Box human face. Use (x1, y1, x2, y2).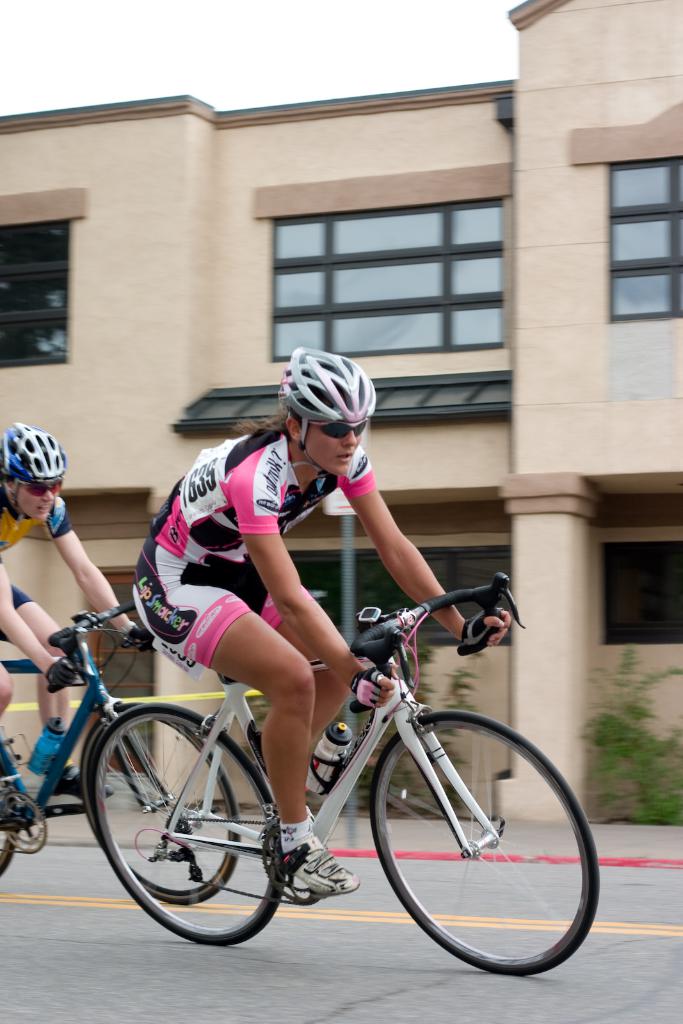
(13, 476, 61, 524).
